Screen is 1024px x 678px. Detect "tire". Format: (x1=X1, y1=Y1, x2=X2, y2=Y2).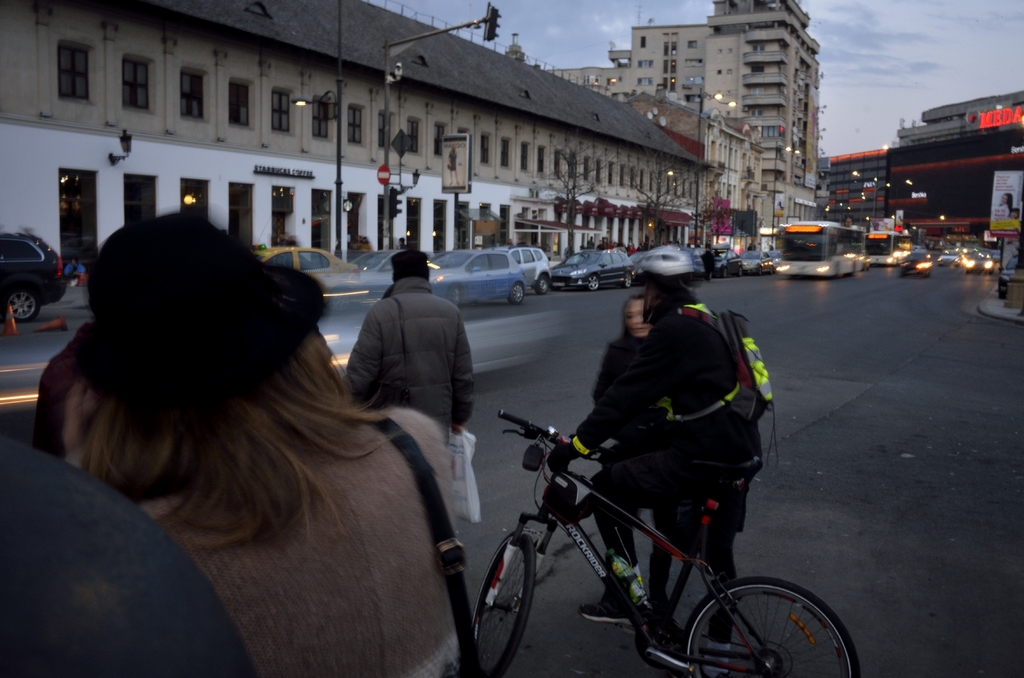
(x1=681, y1=577, x2=857, y2=677).
